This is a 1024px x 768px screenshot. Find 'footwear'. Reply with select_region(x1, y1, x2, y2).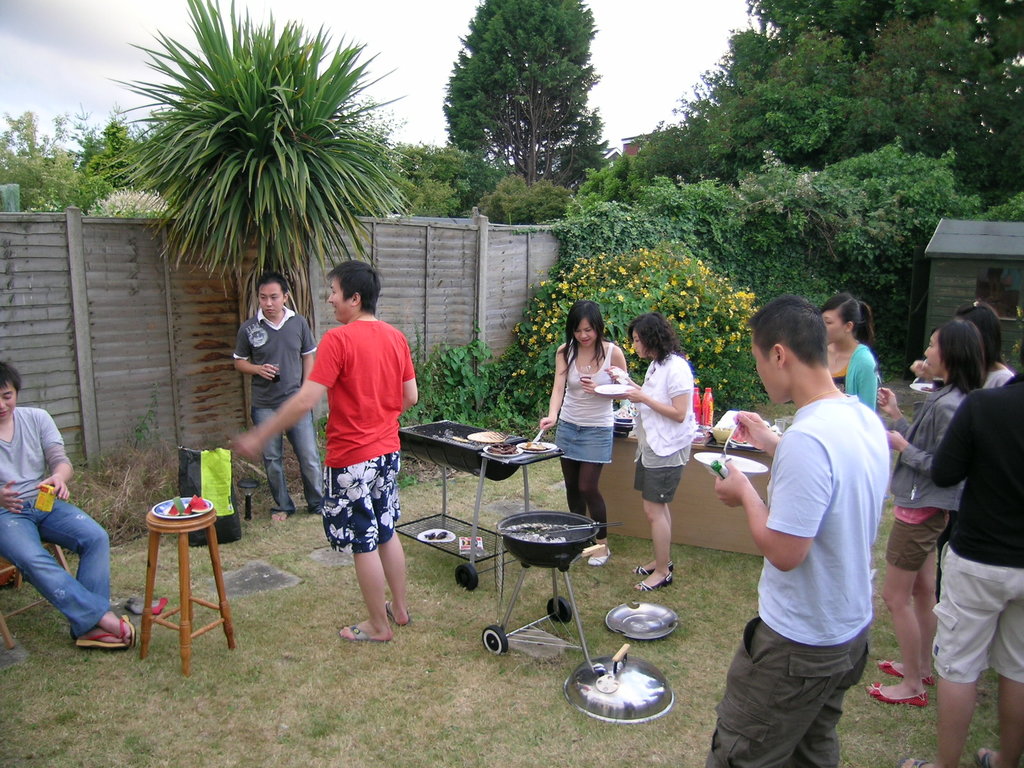
select_region(895, 759, 924, 767).
